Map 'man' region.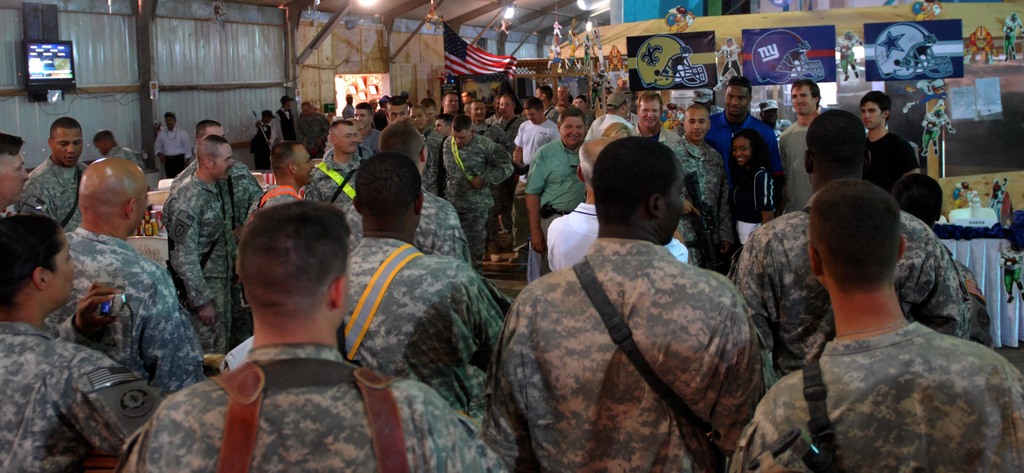
Mapped to (716,37,745,90).
